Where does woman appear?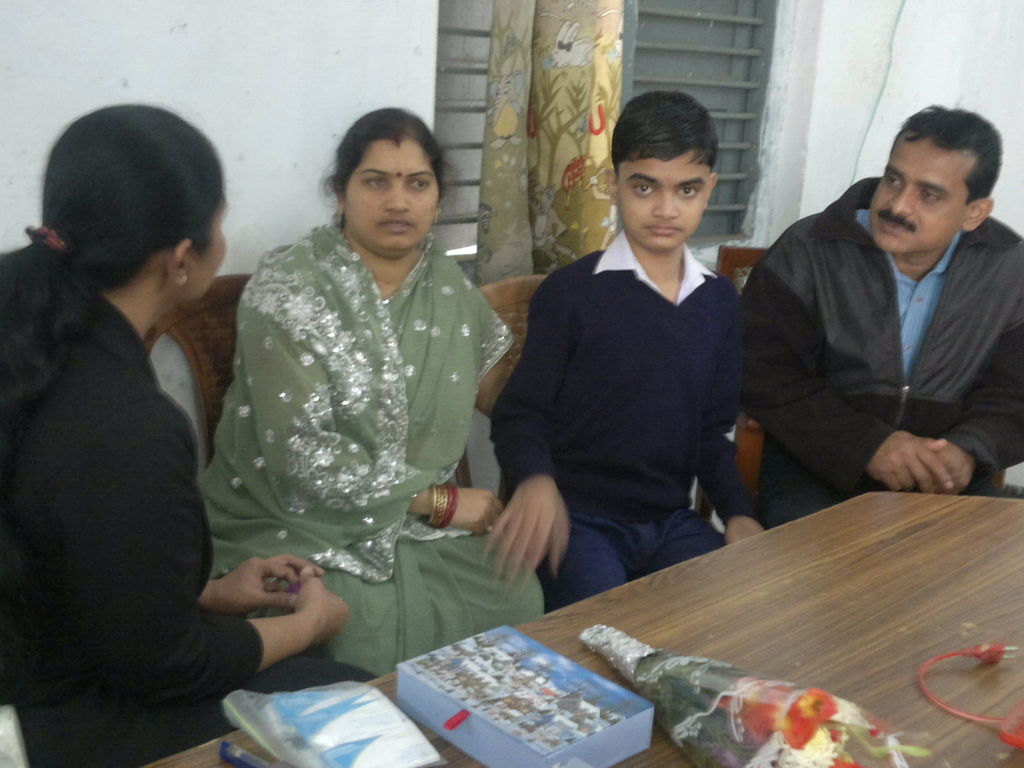
Appears at 0, 104, 383, 767.
